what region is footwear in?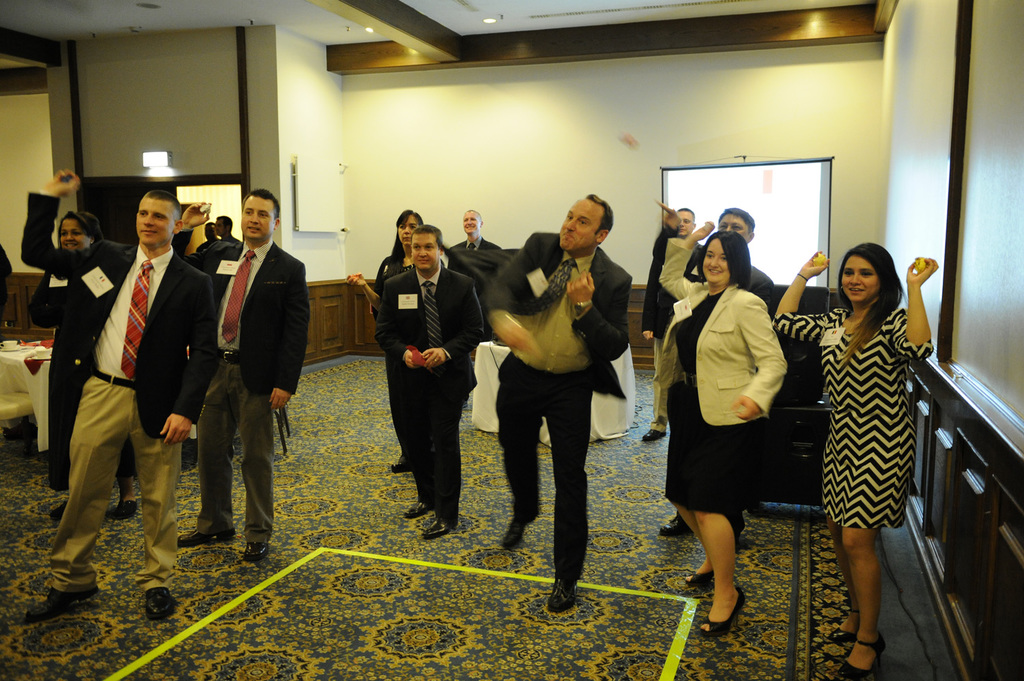
bbox=(842, 635, 884, 680).
